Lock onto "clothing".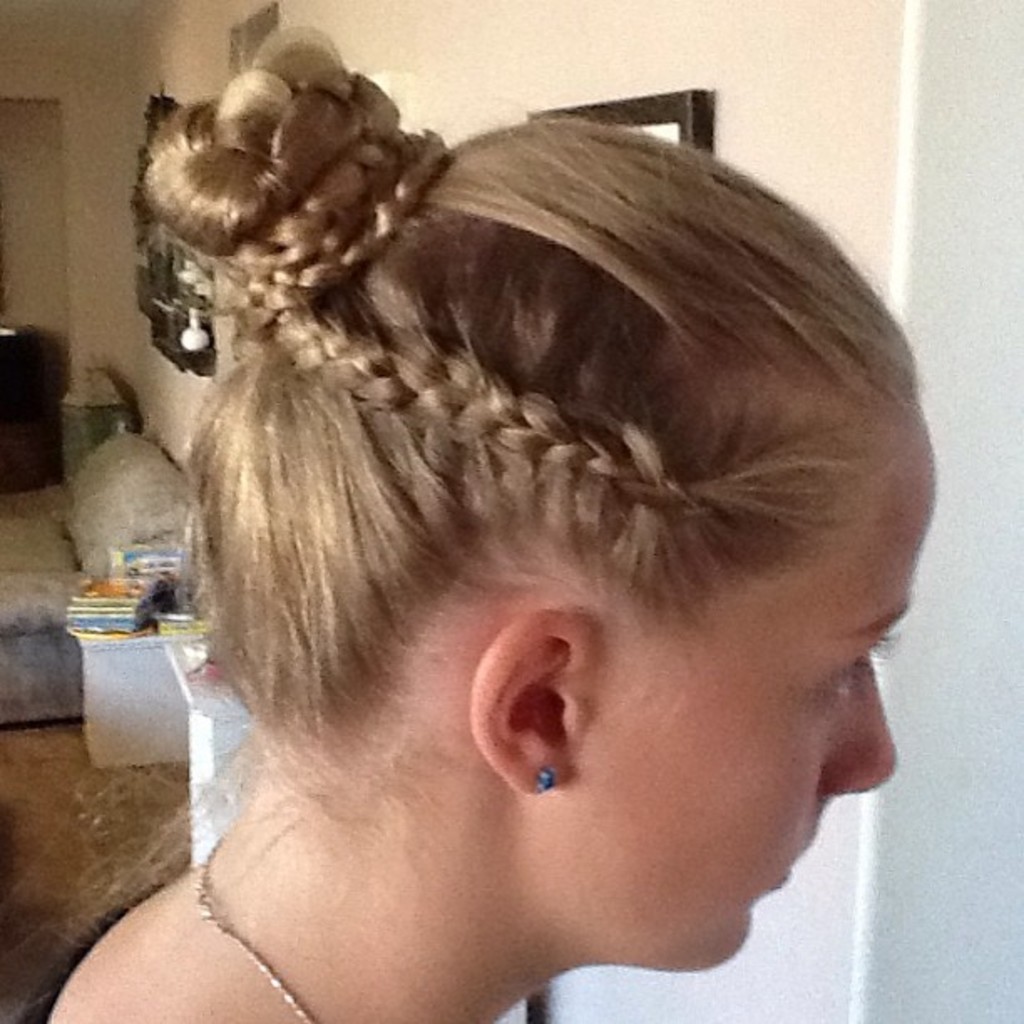
Locked: (left=0, top=880, right=549, bottom=1022).
